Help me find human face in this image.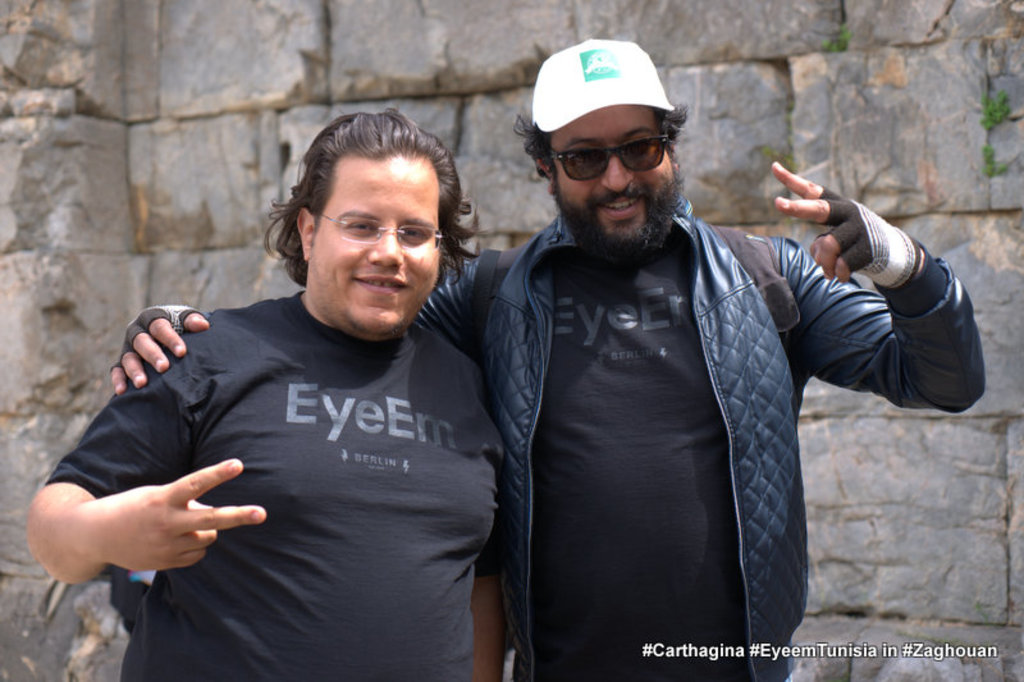
Found it: x1=552 y1=101 x2=682 y2=257.
